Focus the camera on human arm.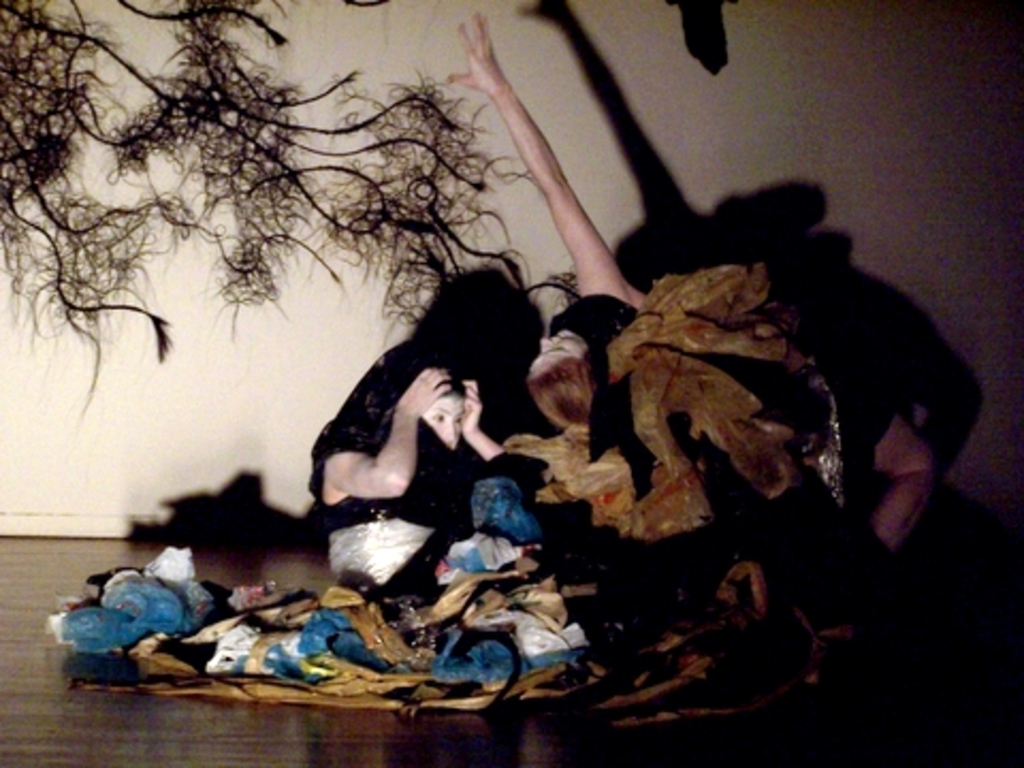
Focus region: (320, 365, 452, 497).
